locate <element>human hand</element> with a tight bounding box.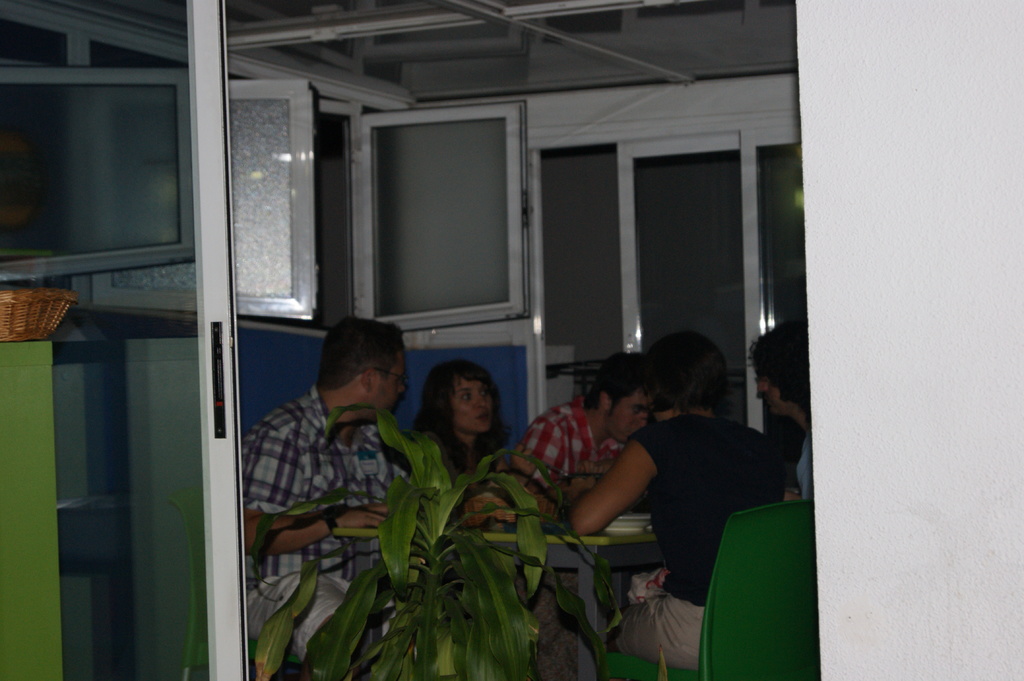
select_region(456, 484, 516, 524).
